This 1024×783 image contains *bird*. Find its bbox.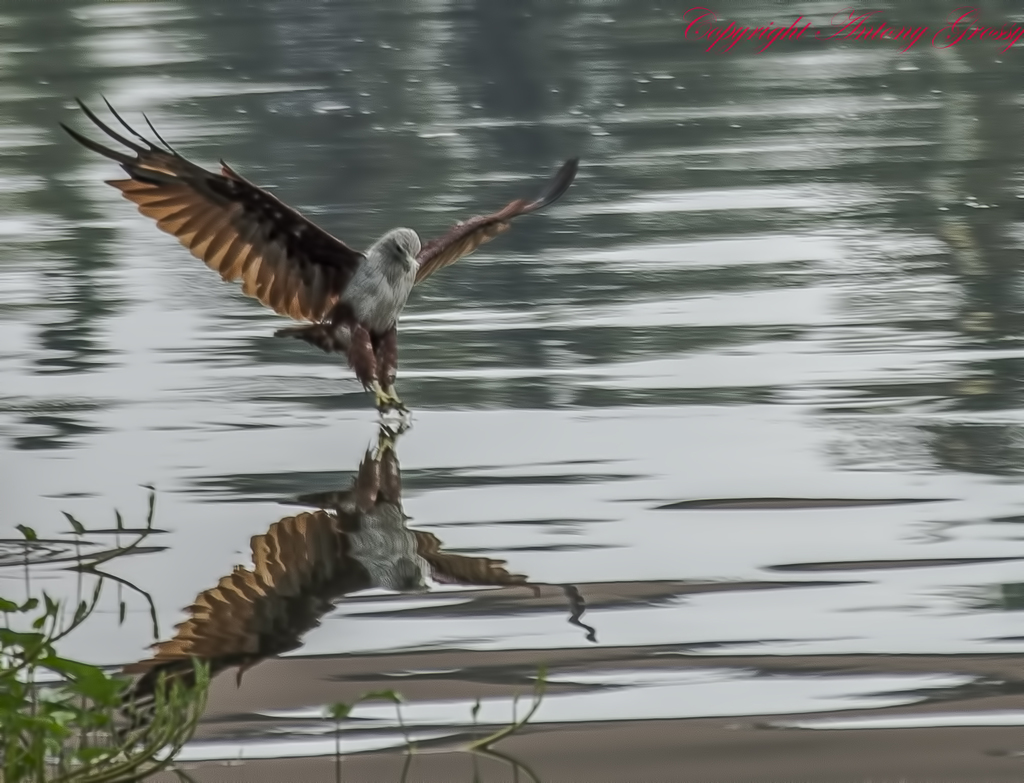
box=[71, 131, 572, 414].
